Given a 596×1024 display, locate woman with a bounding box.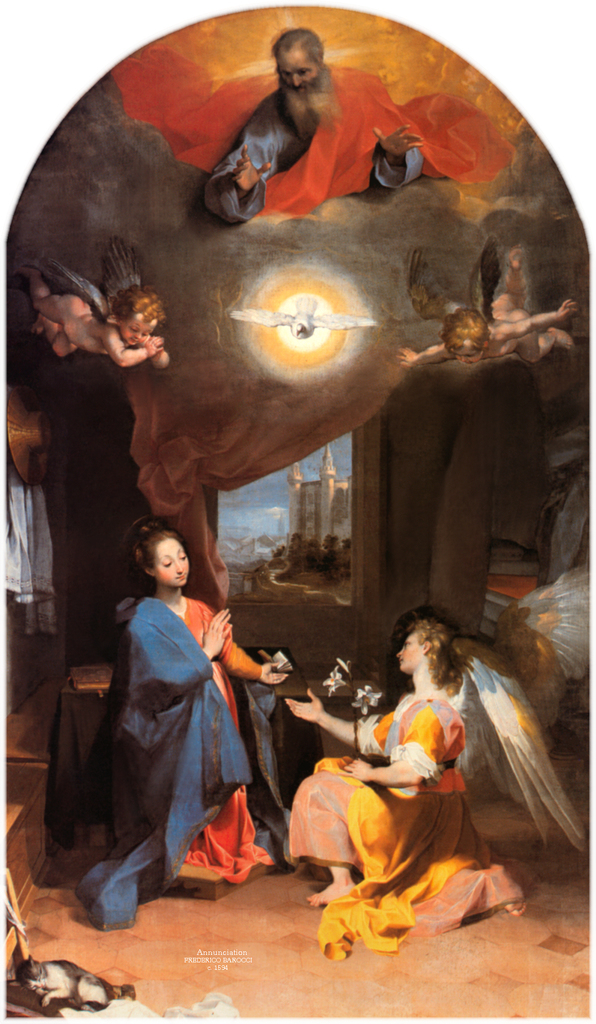
Located: {"left": 68, "top": 521, "right": 282, "bottom": 935}.
